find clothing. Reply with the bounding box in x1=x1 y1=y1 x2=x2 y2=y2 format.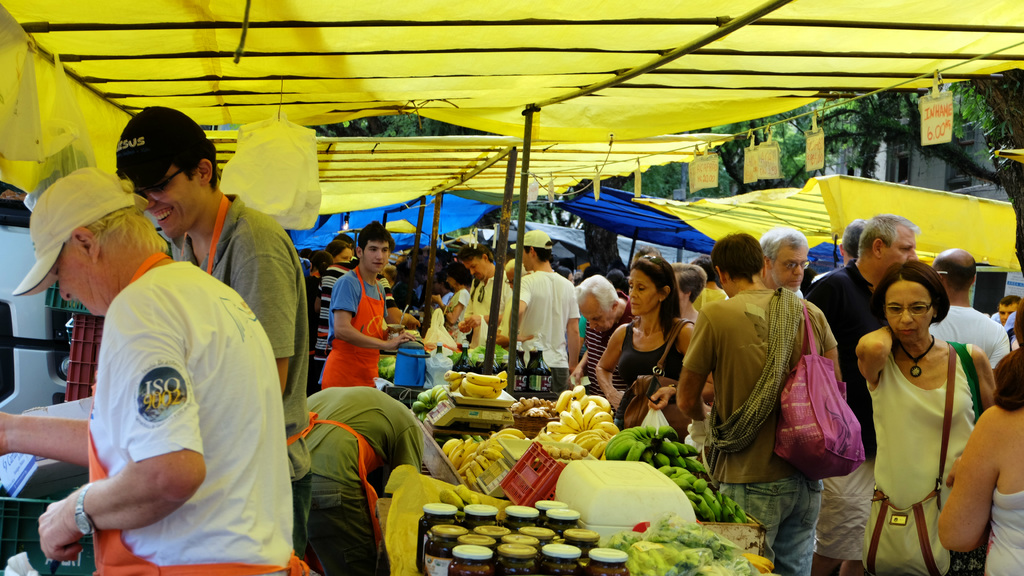
x1=984 y1=486 x2=1023 y2=573.
